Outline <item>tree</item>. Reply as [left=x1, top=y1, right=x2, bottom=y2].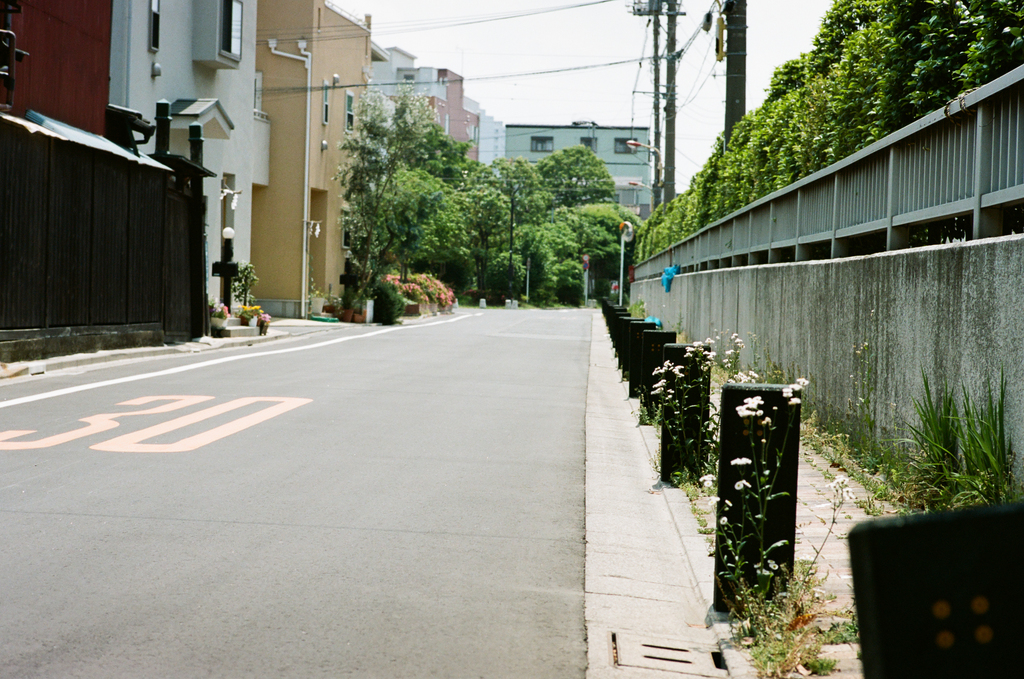
[left=454, top=160, right=507, bottom=294].
